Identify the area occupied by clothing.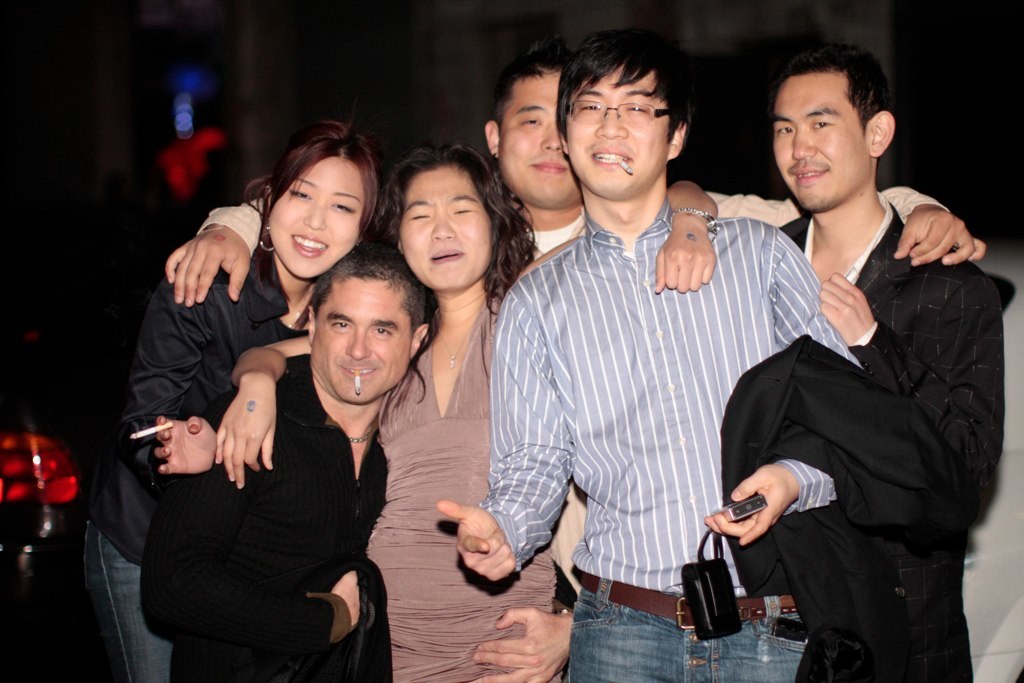
Area: bbox=[137, 355, 396, 682].
